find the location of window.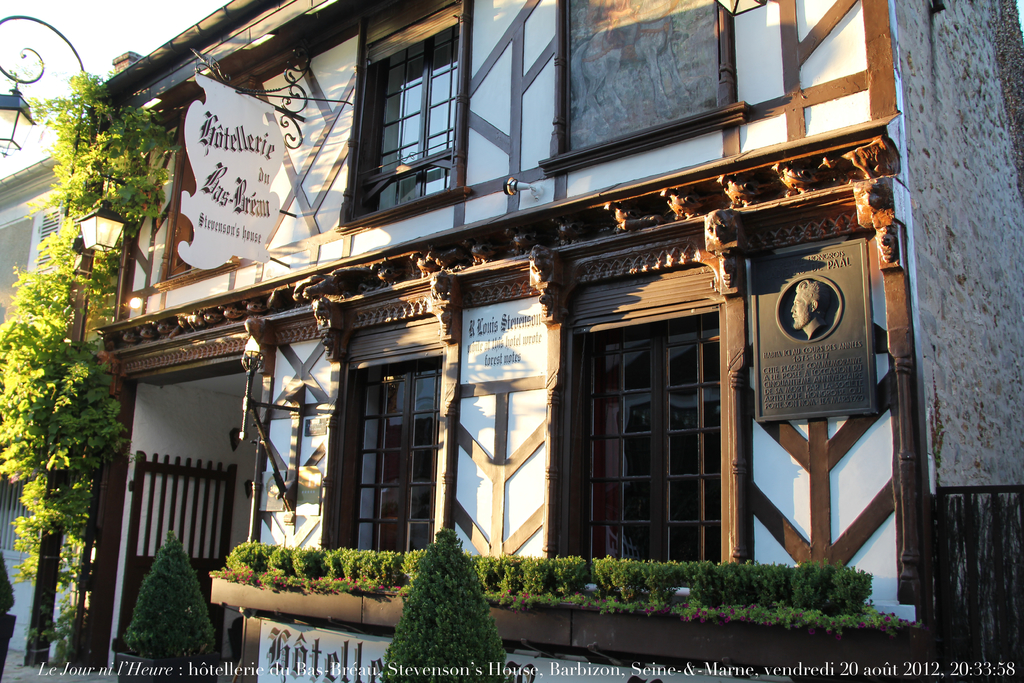
Location: left=335, top=1, right=459, bottom=225.
